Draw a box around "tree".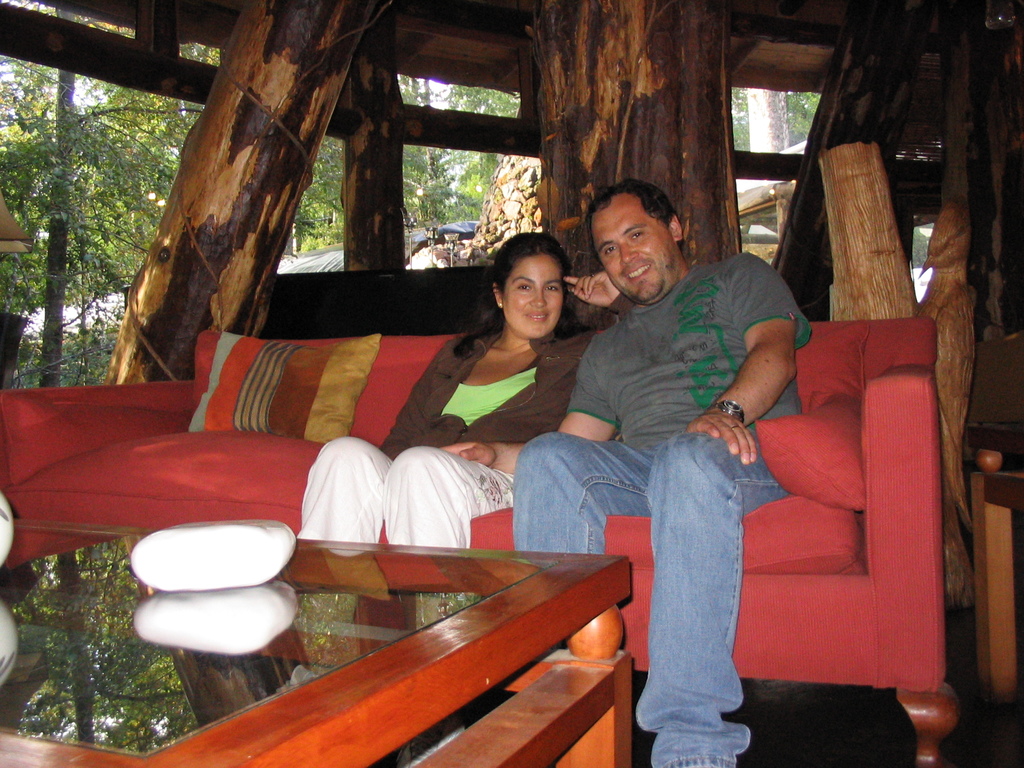
(x1=728, y1=77, x2=822, y2=173).
